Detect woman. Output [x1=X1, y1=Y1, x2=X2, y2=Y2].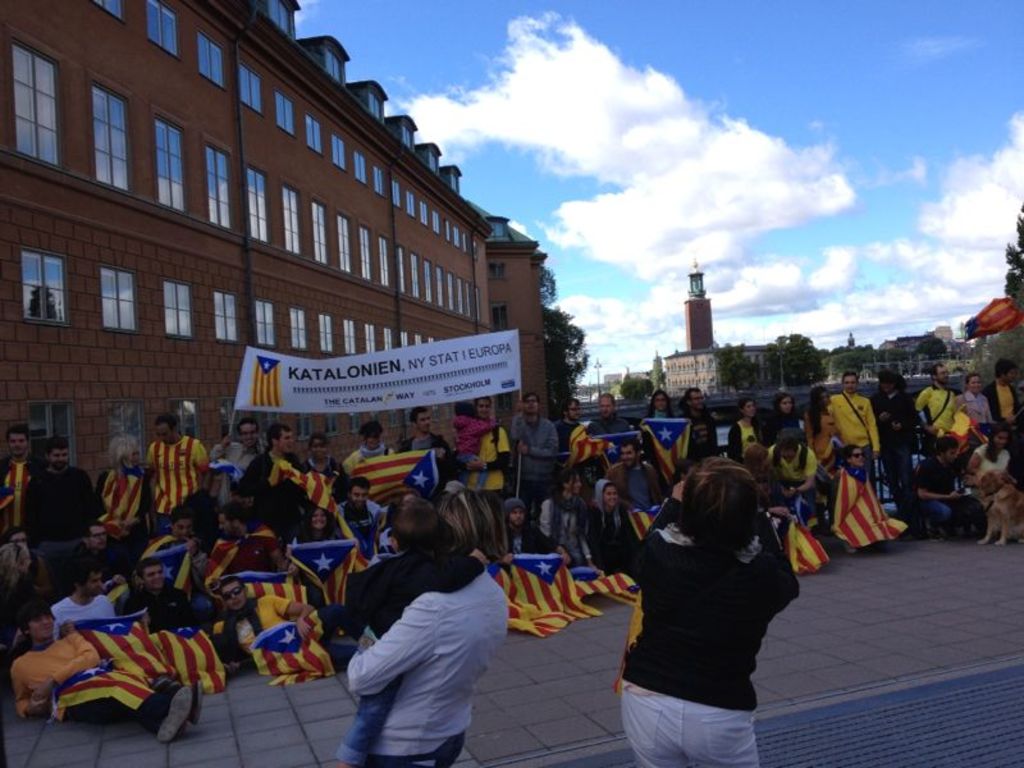
[x1=577, y1=481, x2=635, y2=575].
